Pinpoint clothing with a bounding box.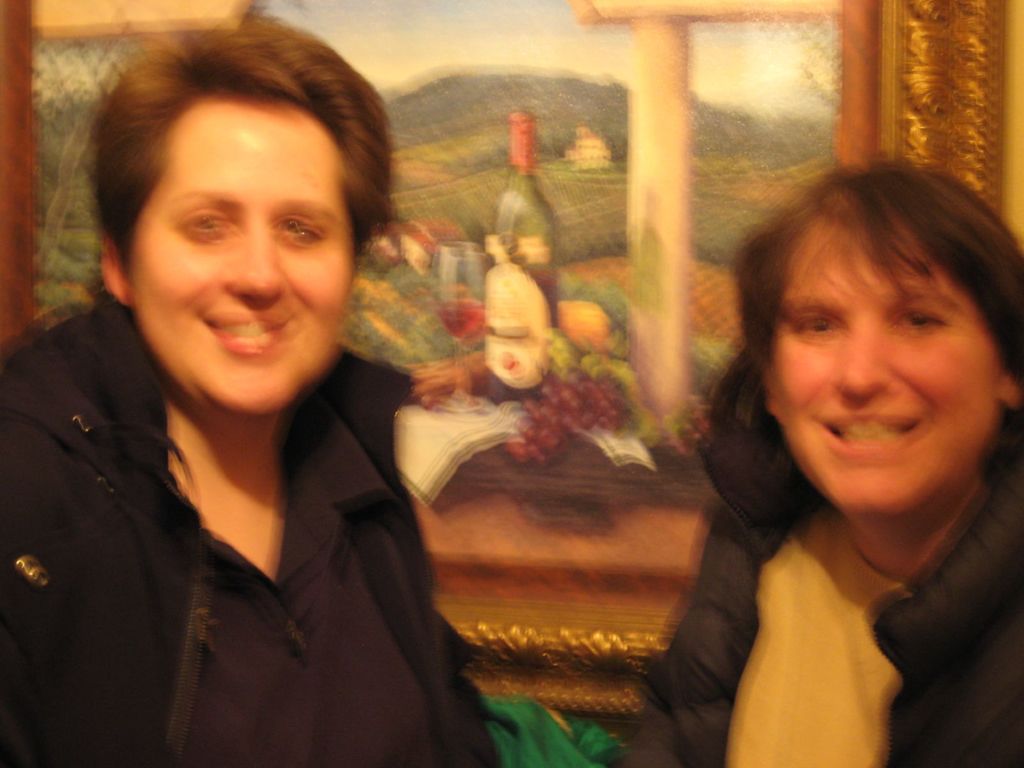
0/230/468/766.
